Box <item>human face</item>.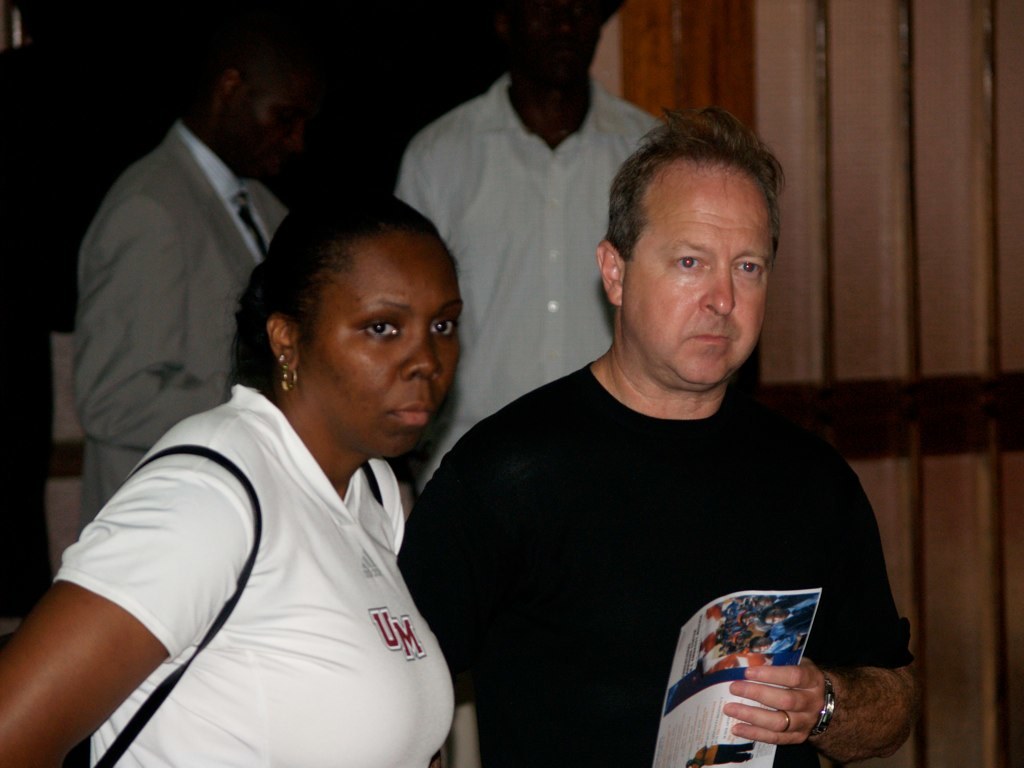
625/171/771/392.
